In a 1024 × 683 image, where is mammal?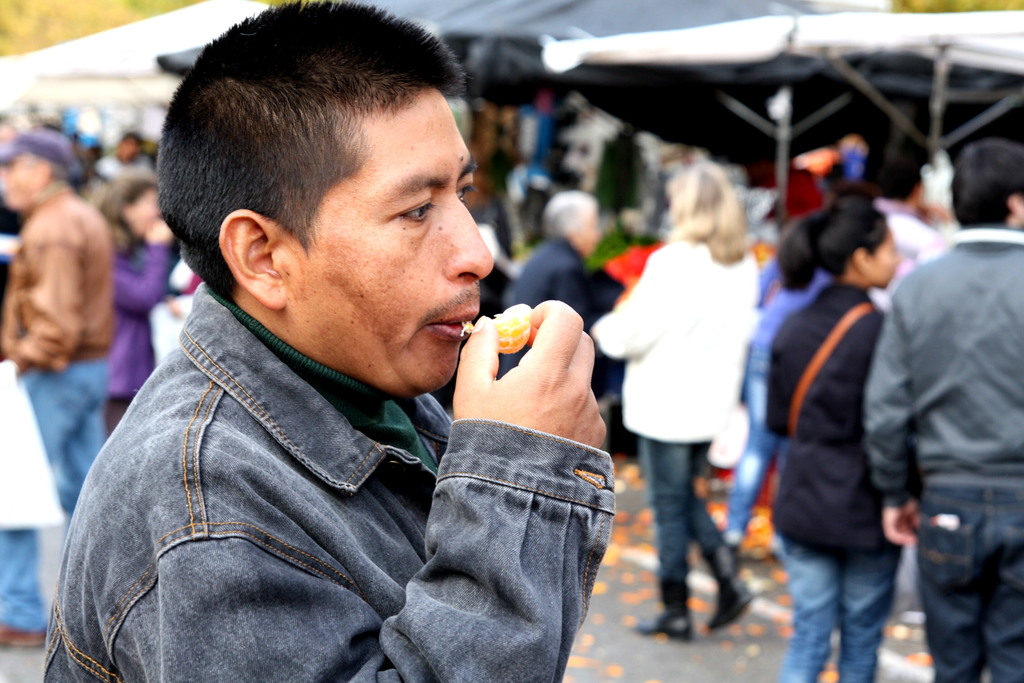
{"x1": 33, "y1": 0, "x2": 619, "y2": 682}.
